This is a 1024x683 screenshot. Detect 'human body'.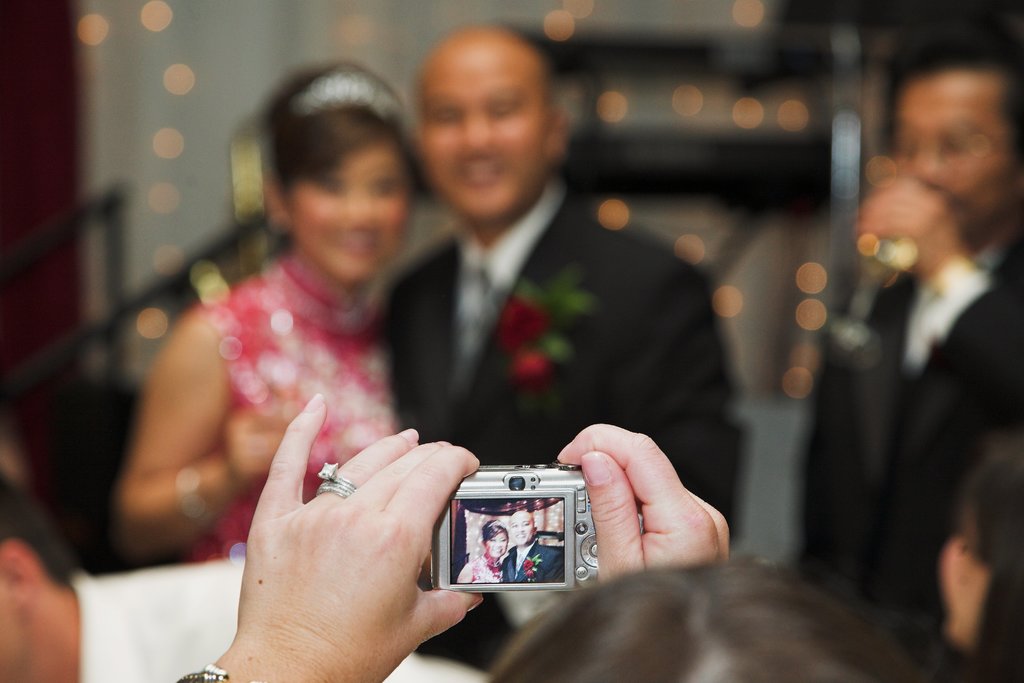
BBox(945, 437, 1023, 681).
